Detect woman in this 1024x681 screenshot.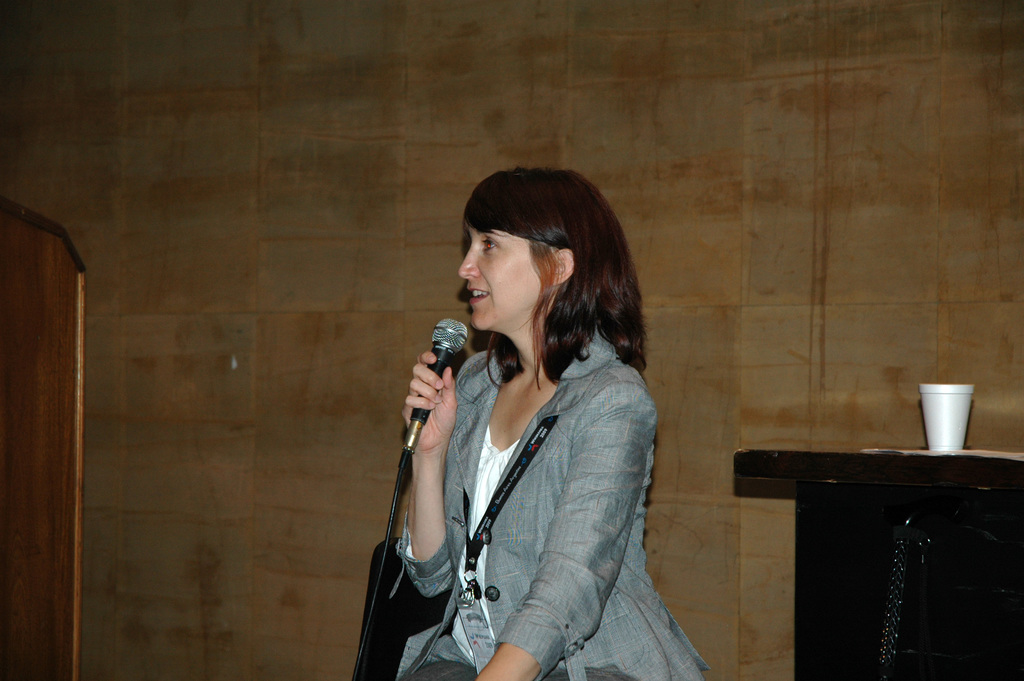
Detection: bbox=(387, 185, 717, 680).
